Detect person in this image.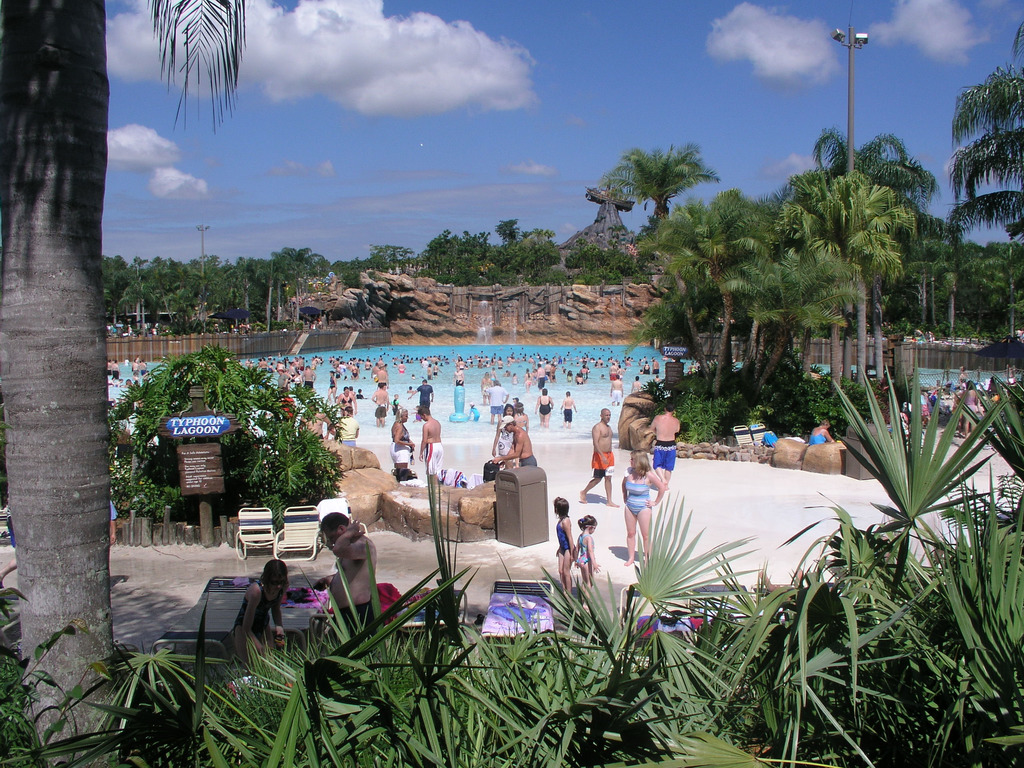
Detection: Rect(636, 367, 643, 372).
